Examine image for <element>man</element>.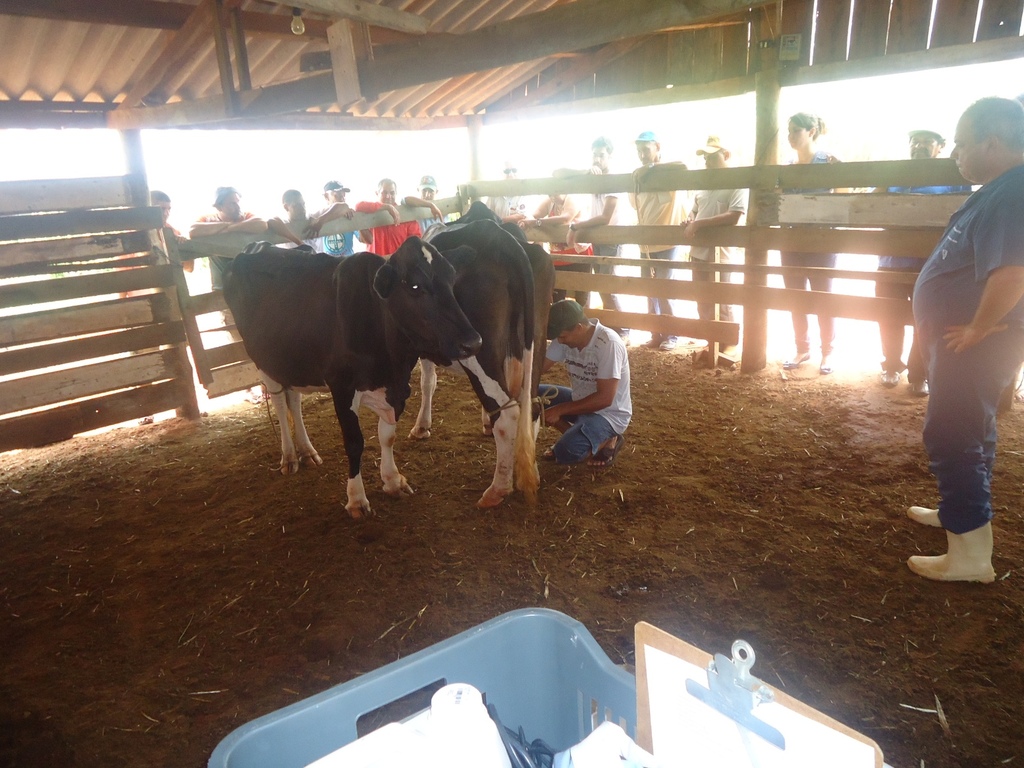
Examination result: bbox(481, 163, 539, 243).
